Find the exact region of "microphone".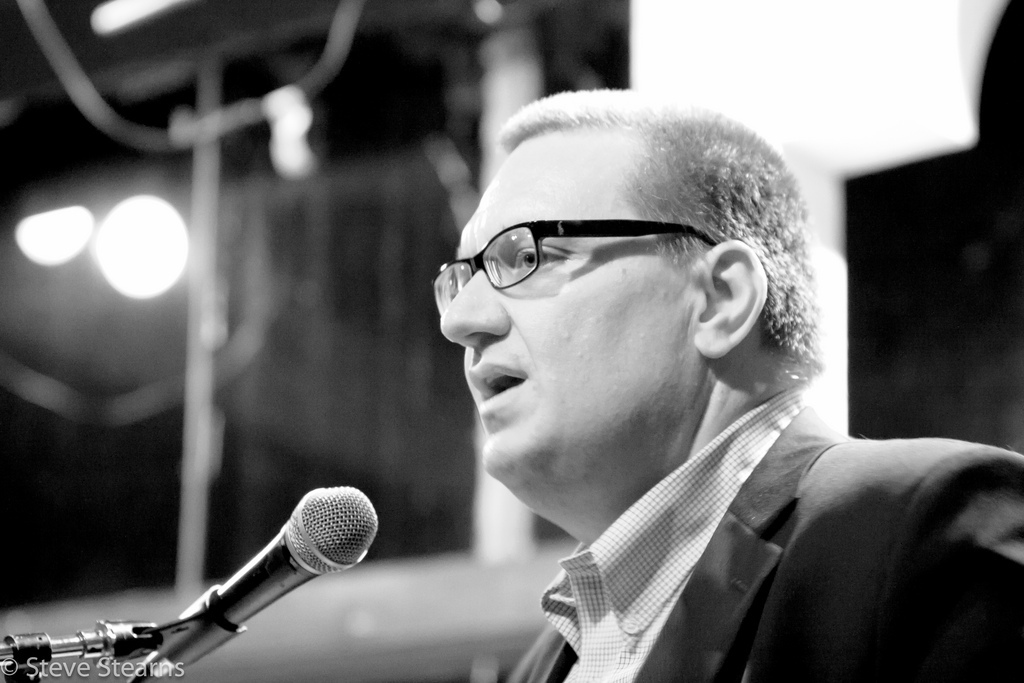
Exact region: bbox=(135, 488, 381, 647).
